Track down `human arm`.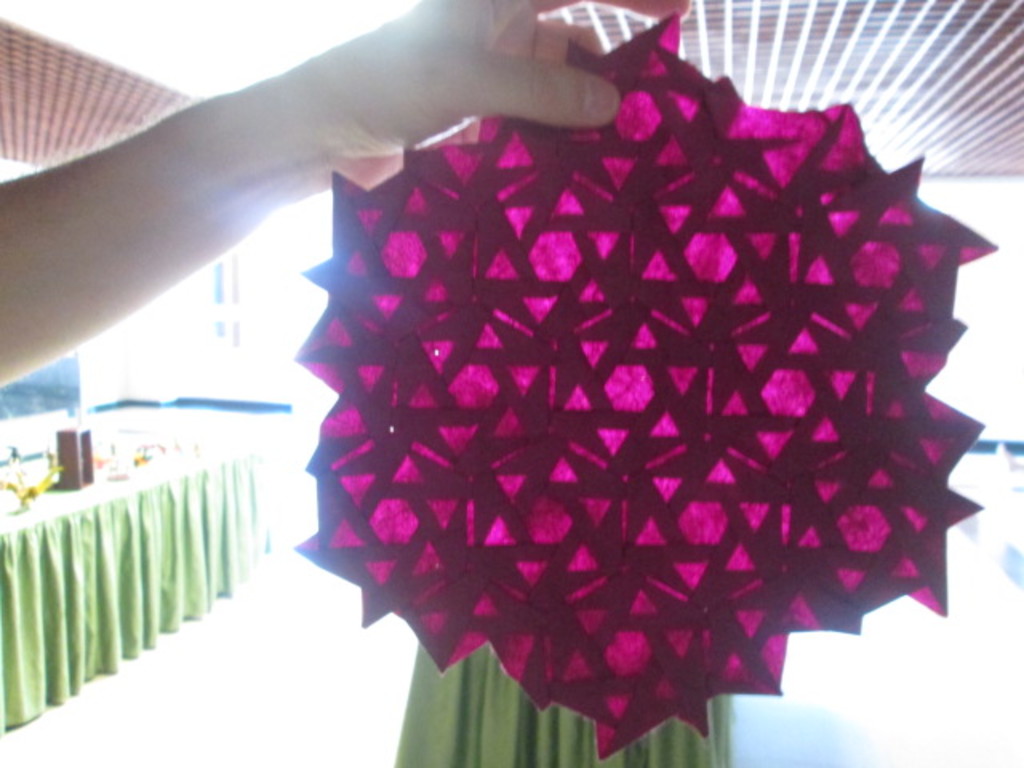
Tracked to Rect(0, 3, 470, 397).
